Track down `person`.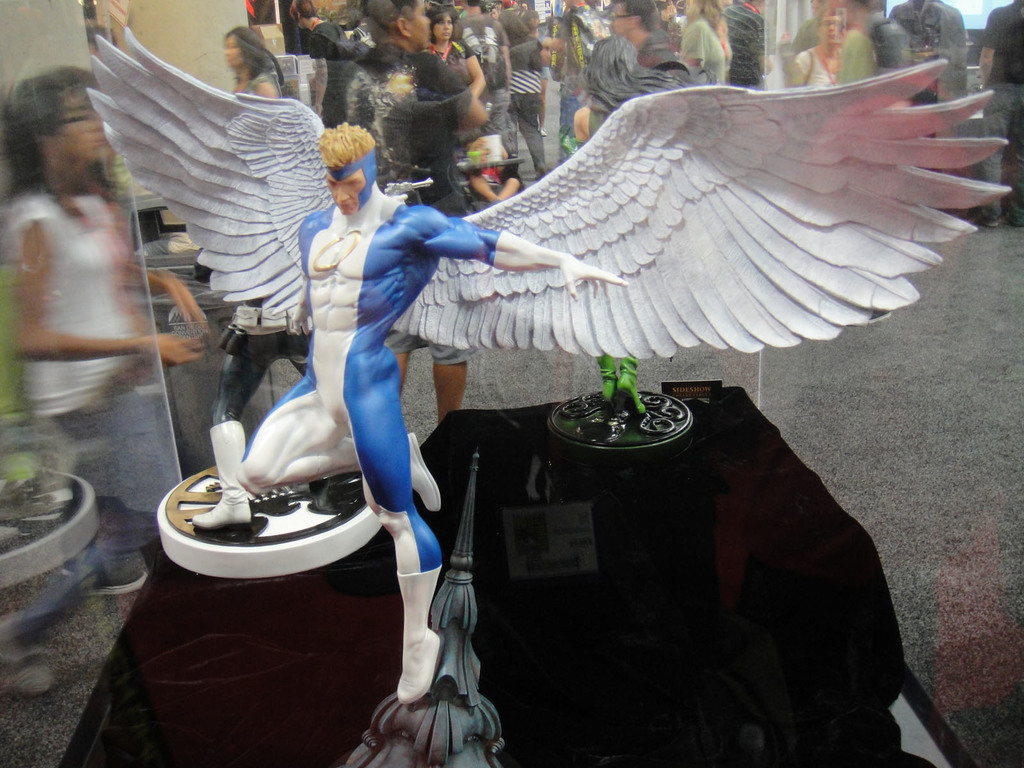
Tracked to detection(0, 67, 212, 596).
